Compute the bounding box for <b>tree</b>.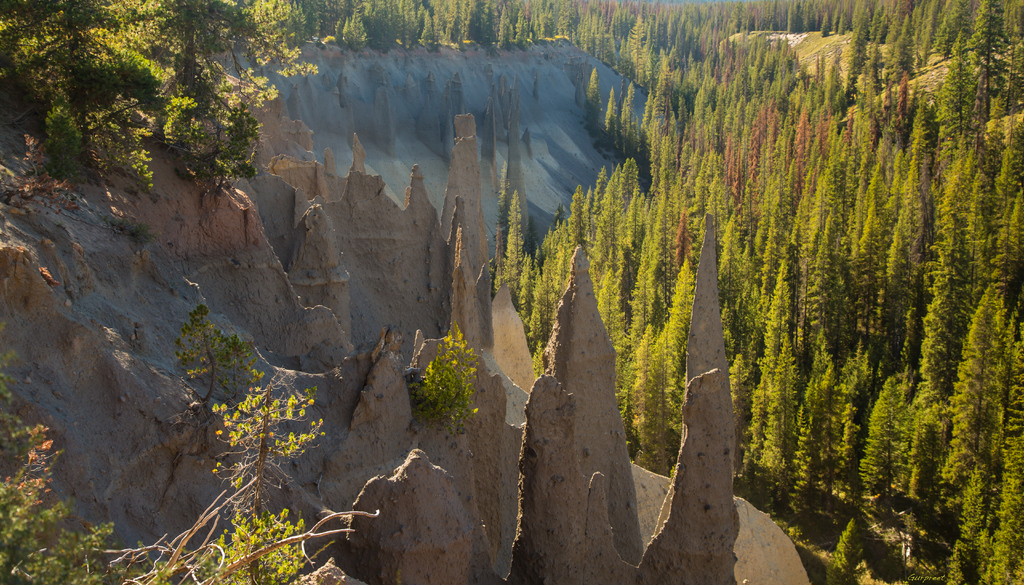
173 307 246 400.
